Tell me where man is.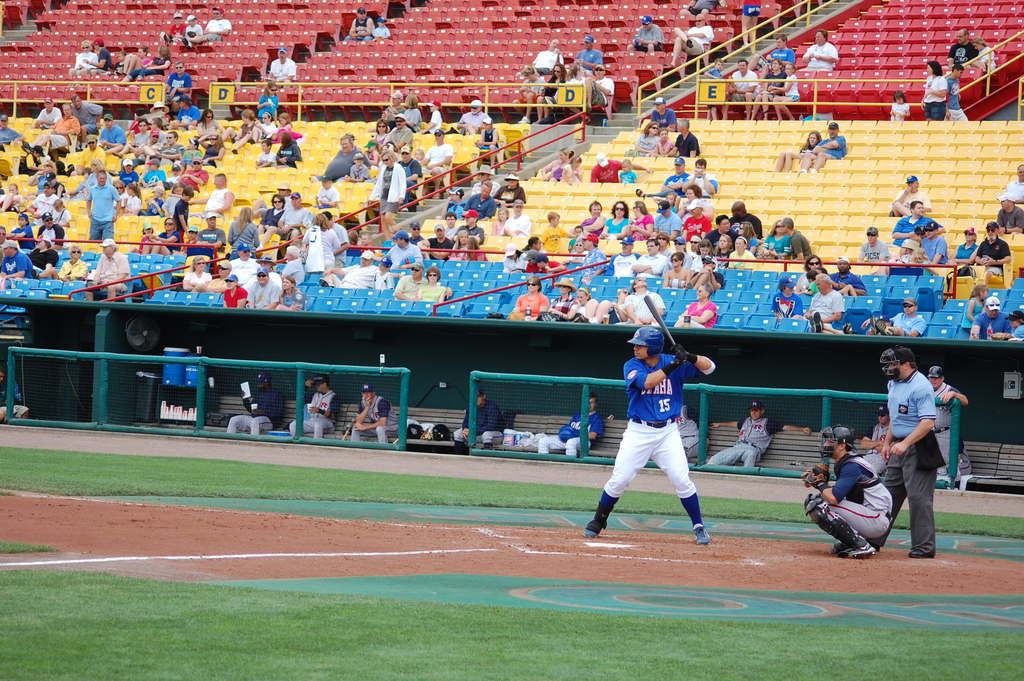
man is at (452,390,504,452).
